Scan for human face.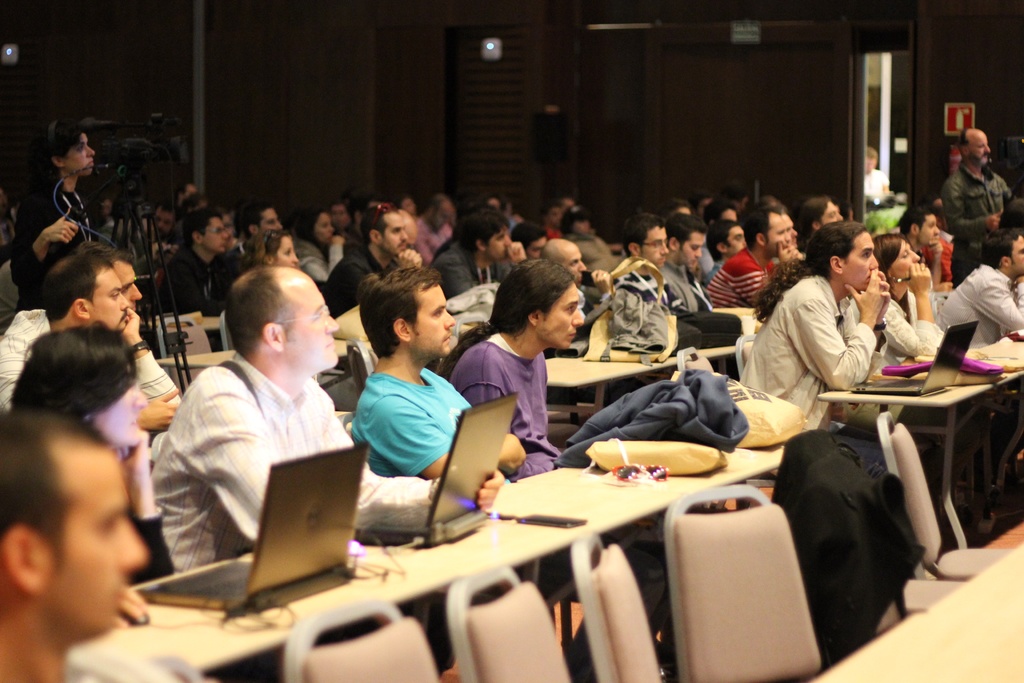
Scan result: bbox=[895, 240, 920, 278].
